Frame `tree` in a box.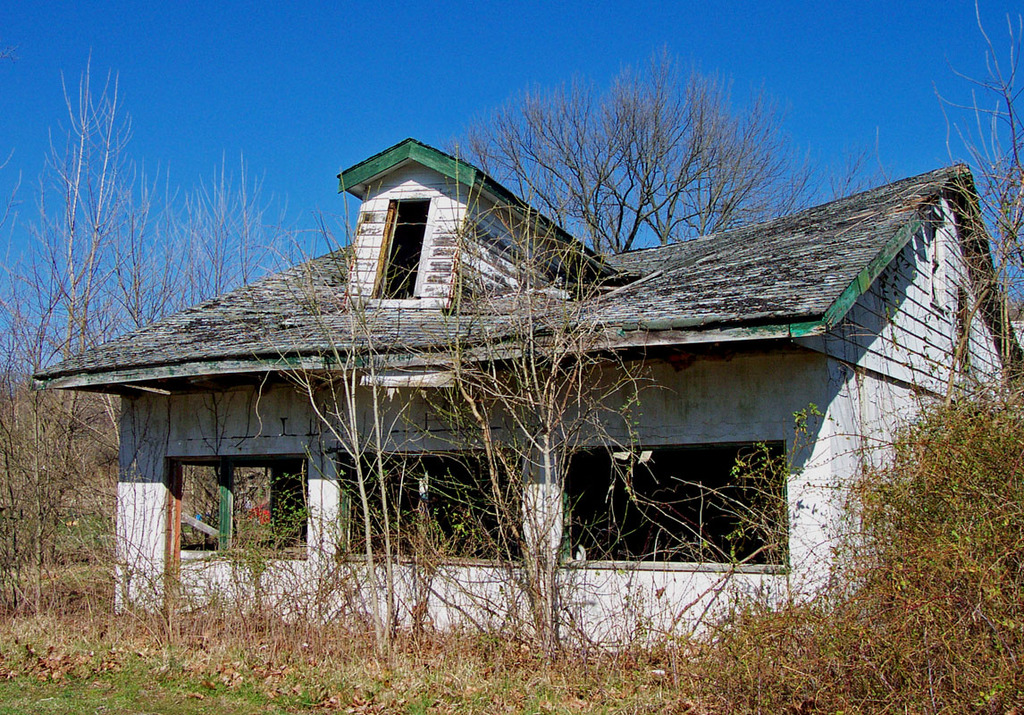
(x1=0, y1=51, x2=305, y2=635).
